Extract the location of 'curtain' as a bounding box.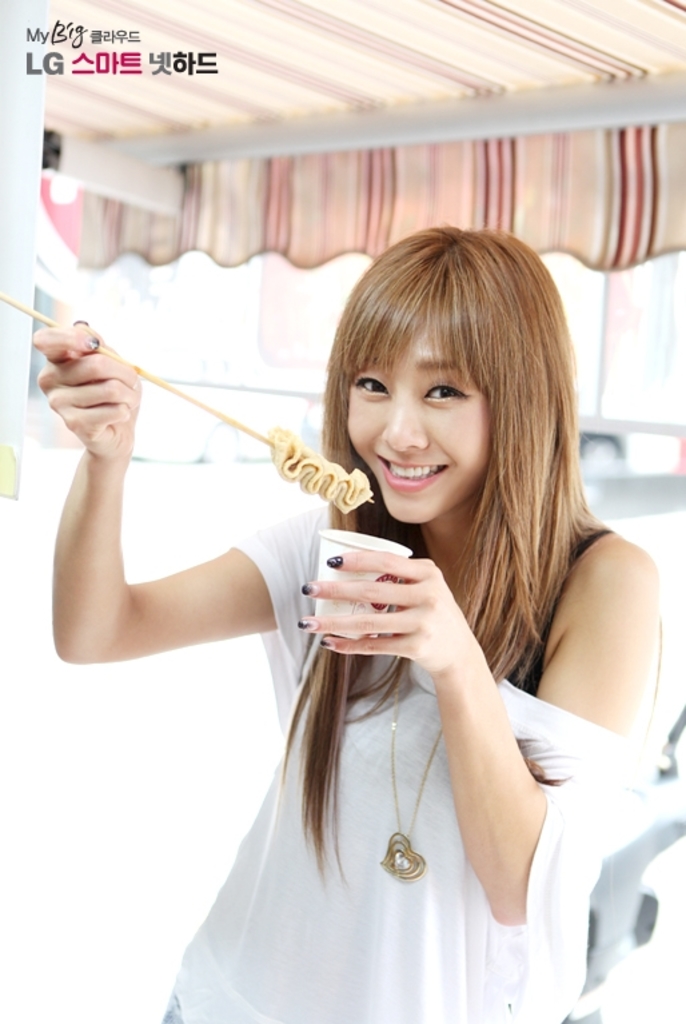
box=[44, 120, 685, 459].
